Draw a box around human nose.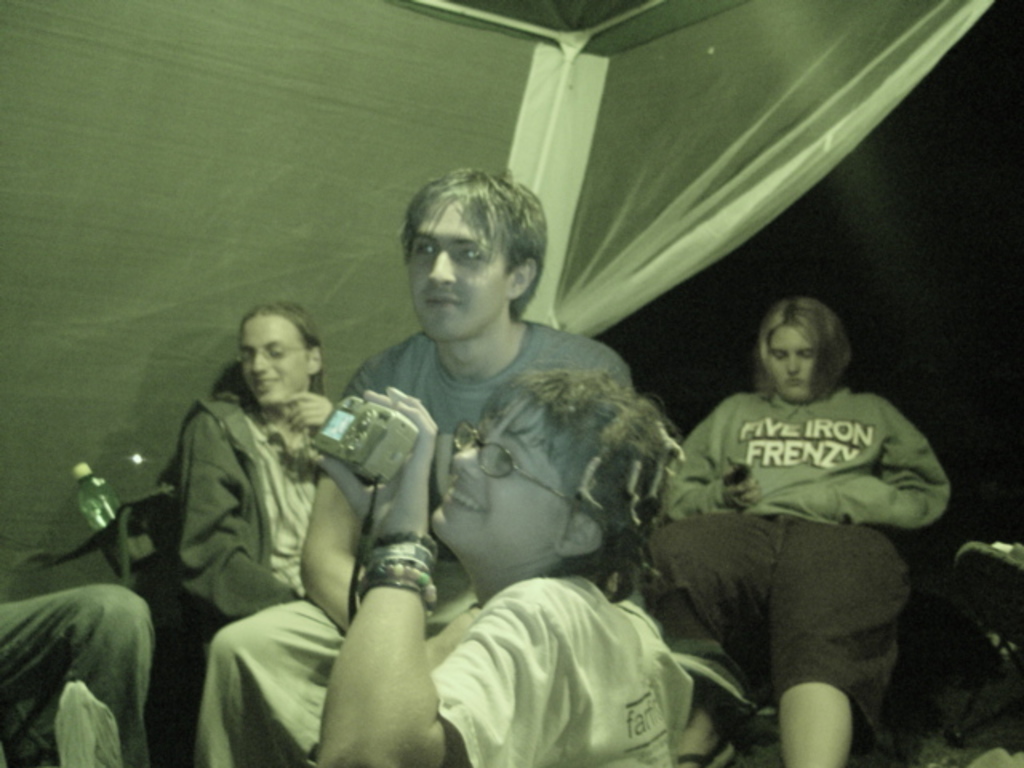
box(453, 438, 482, 480).
